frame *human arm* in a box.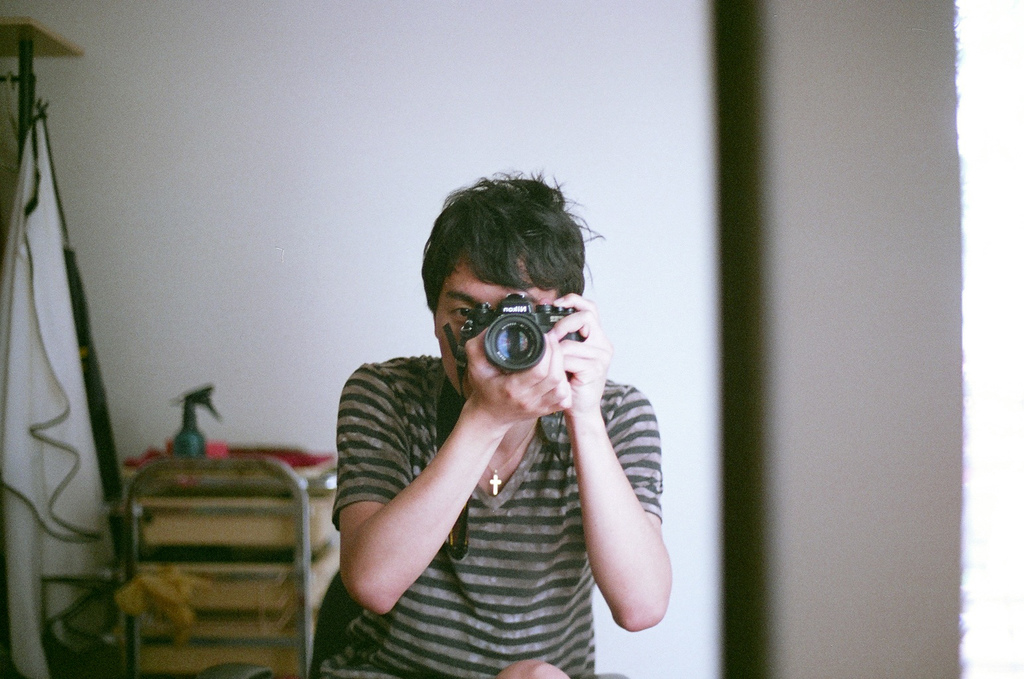
[560,316,659,609].
